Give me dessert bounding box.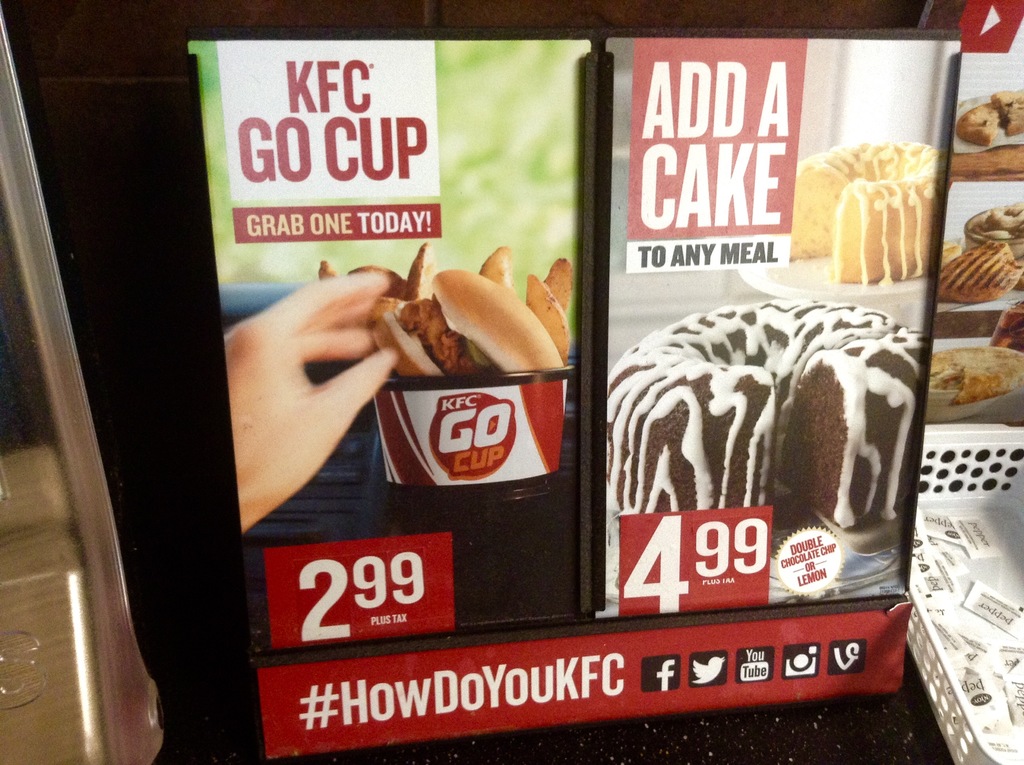
box=[814, 136, 955, 293].
